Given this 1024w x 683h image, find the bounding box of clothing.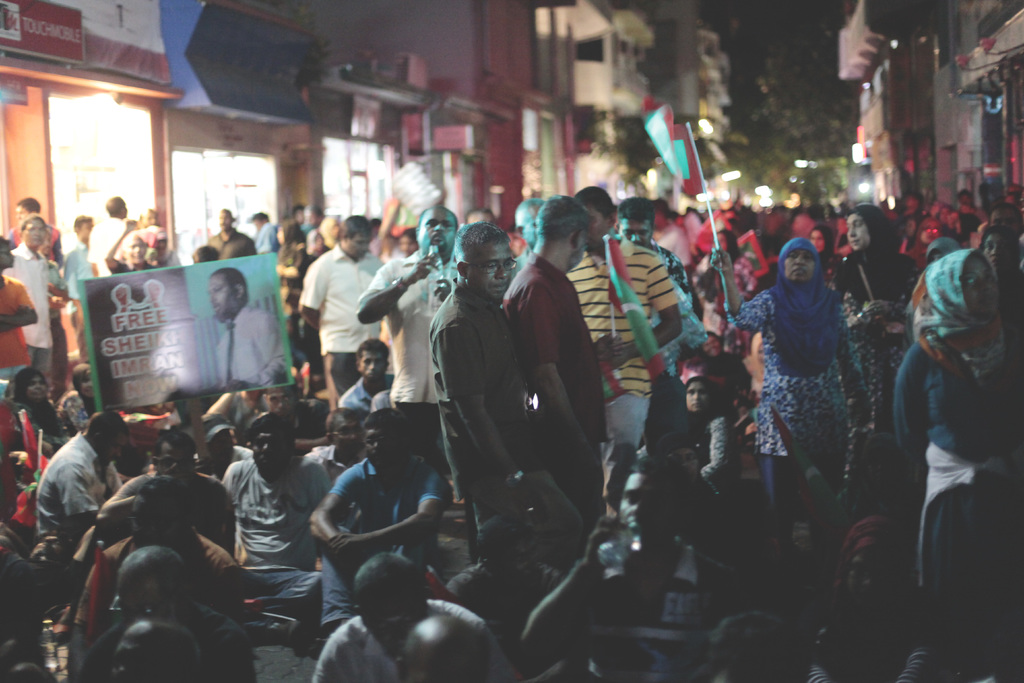
pyautogui.locateOnScreen(303, 224, 310, 239).
